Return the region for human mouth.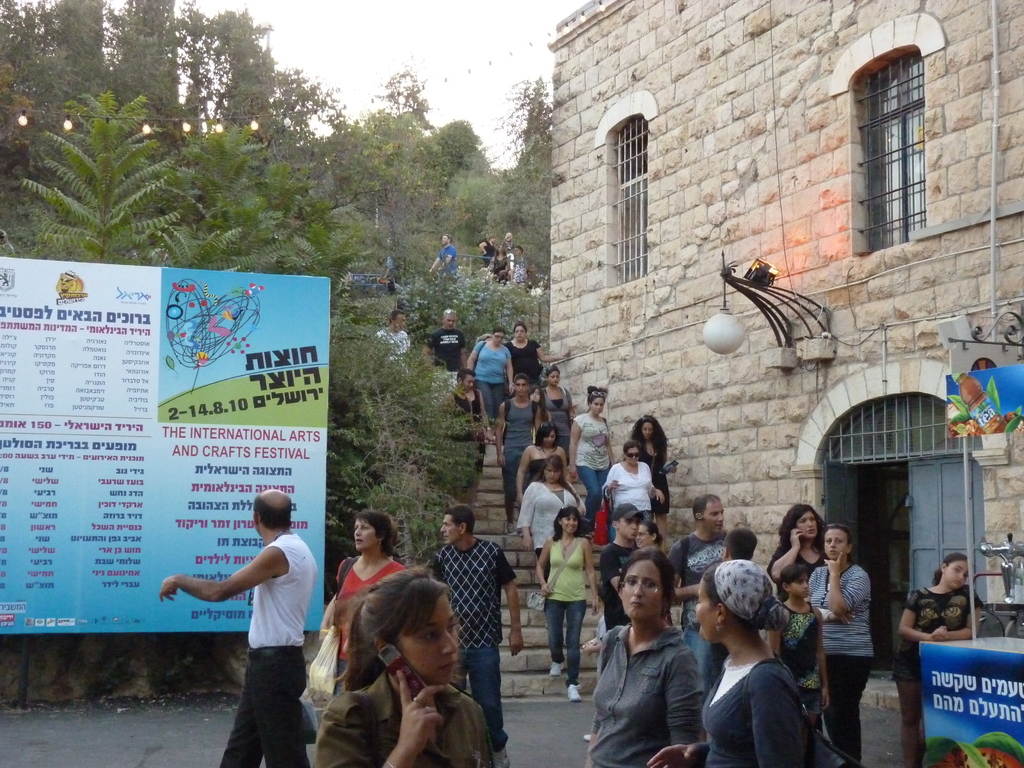
rect(831, 552, 837, 554).
